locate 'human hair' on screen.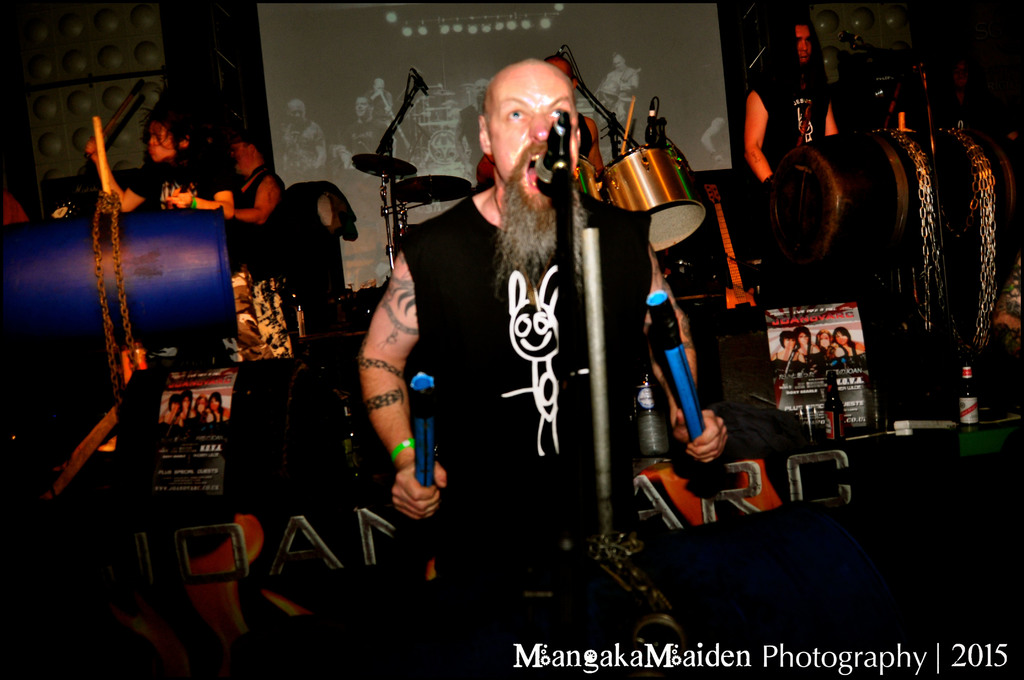
On screen at [x1=243, y1=142, x2=266, y2=163].
